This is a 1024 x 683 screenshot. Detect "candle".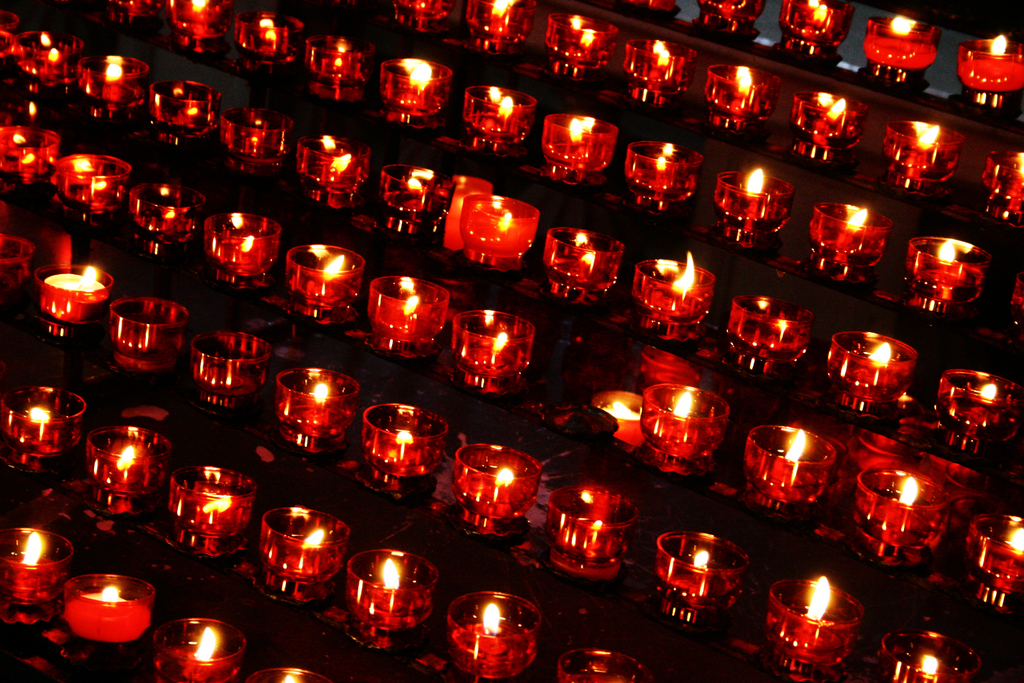
<region>984, 153, 1023, 227</region>.
